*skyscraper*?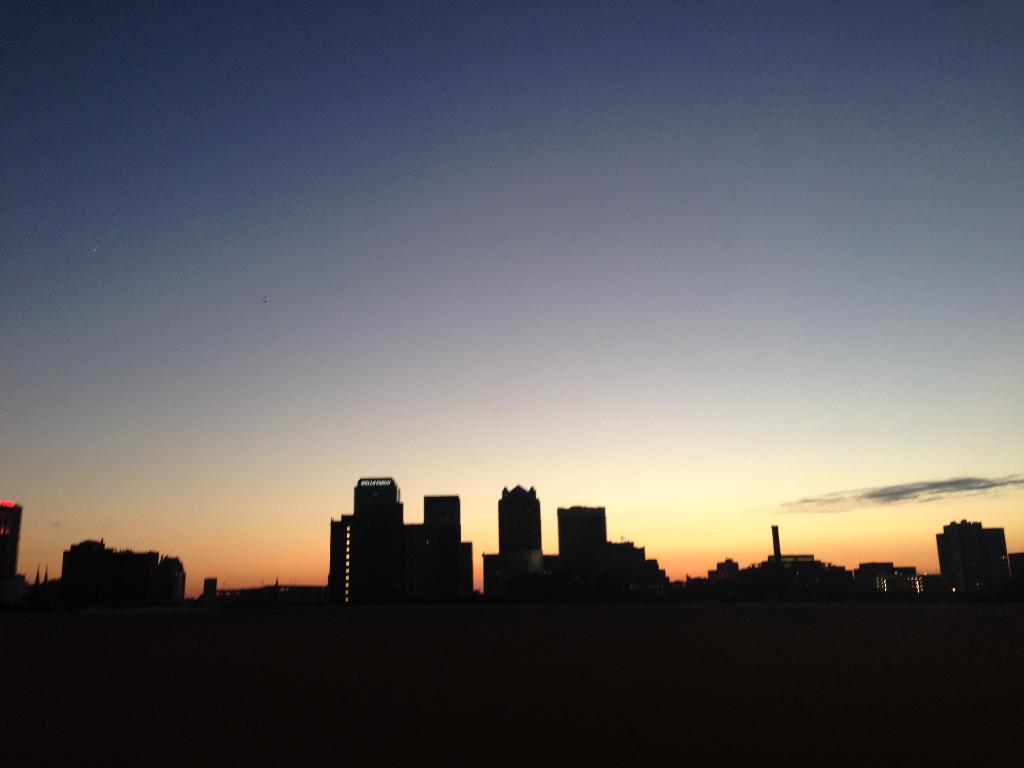
detection(503, 473, 543, 601)
